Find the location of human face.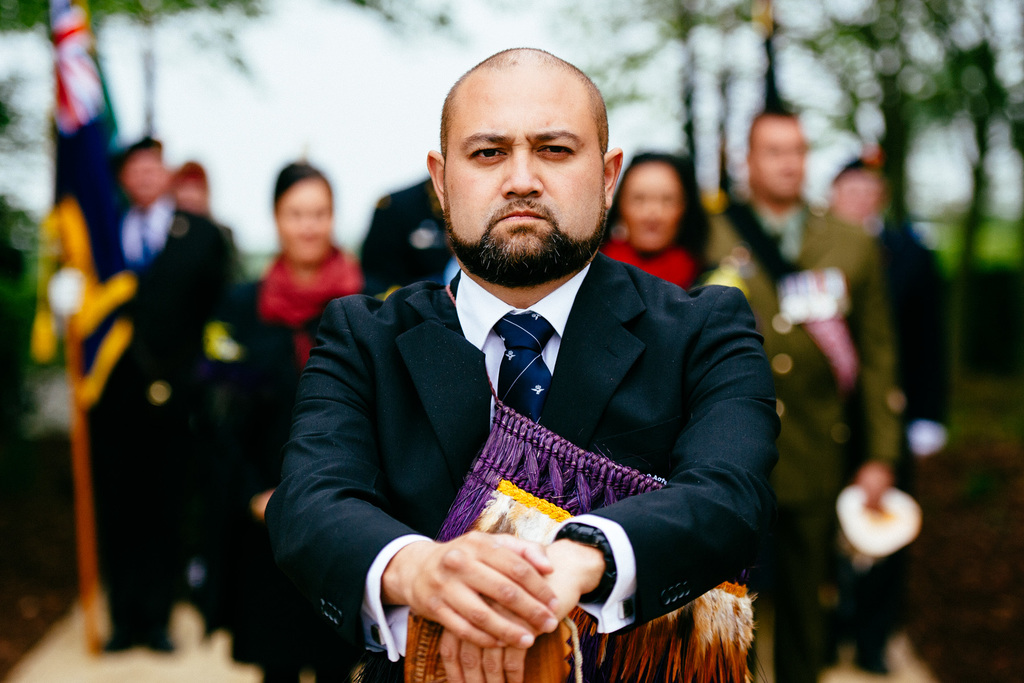
Location: locate(618, 158, 678, 256).
